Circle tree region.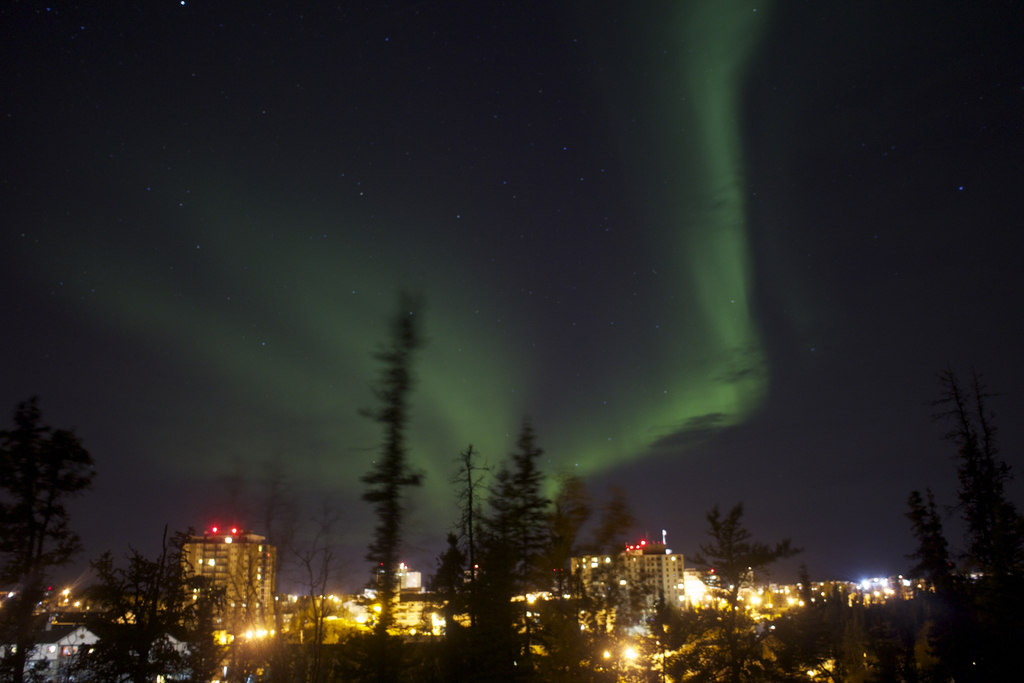
Region: left=698, top=508, right=794, bottom=682.
